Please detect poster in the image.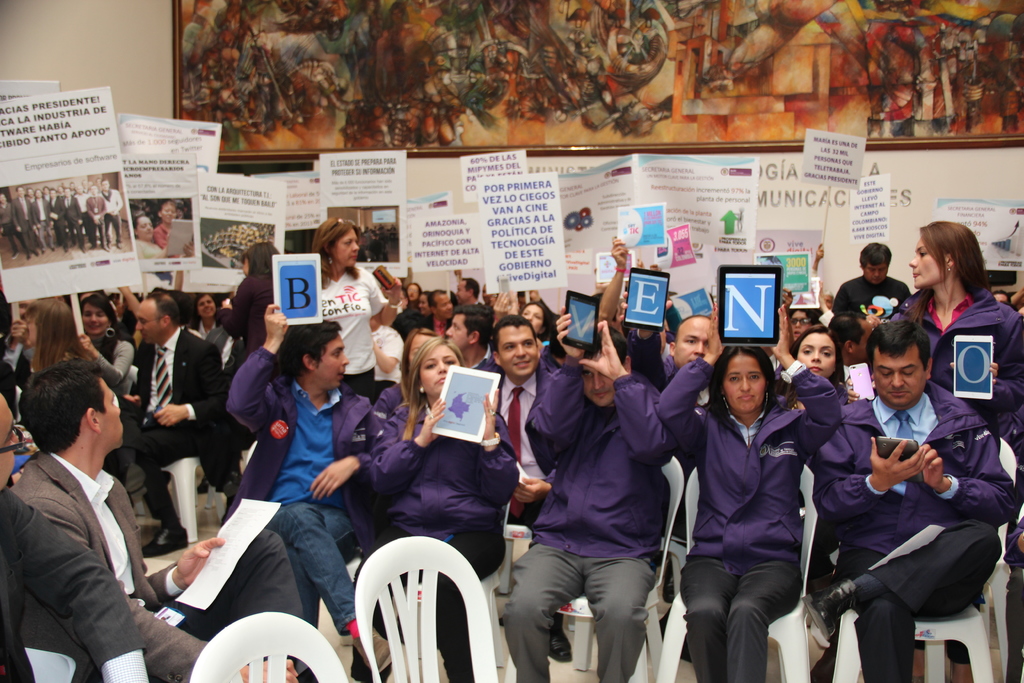
Rect(476, 169, 568, 297).
